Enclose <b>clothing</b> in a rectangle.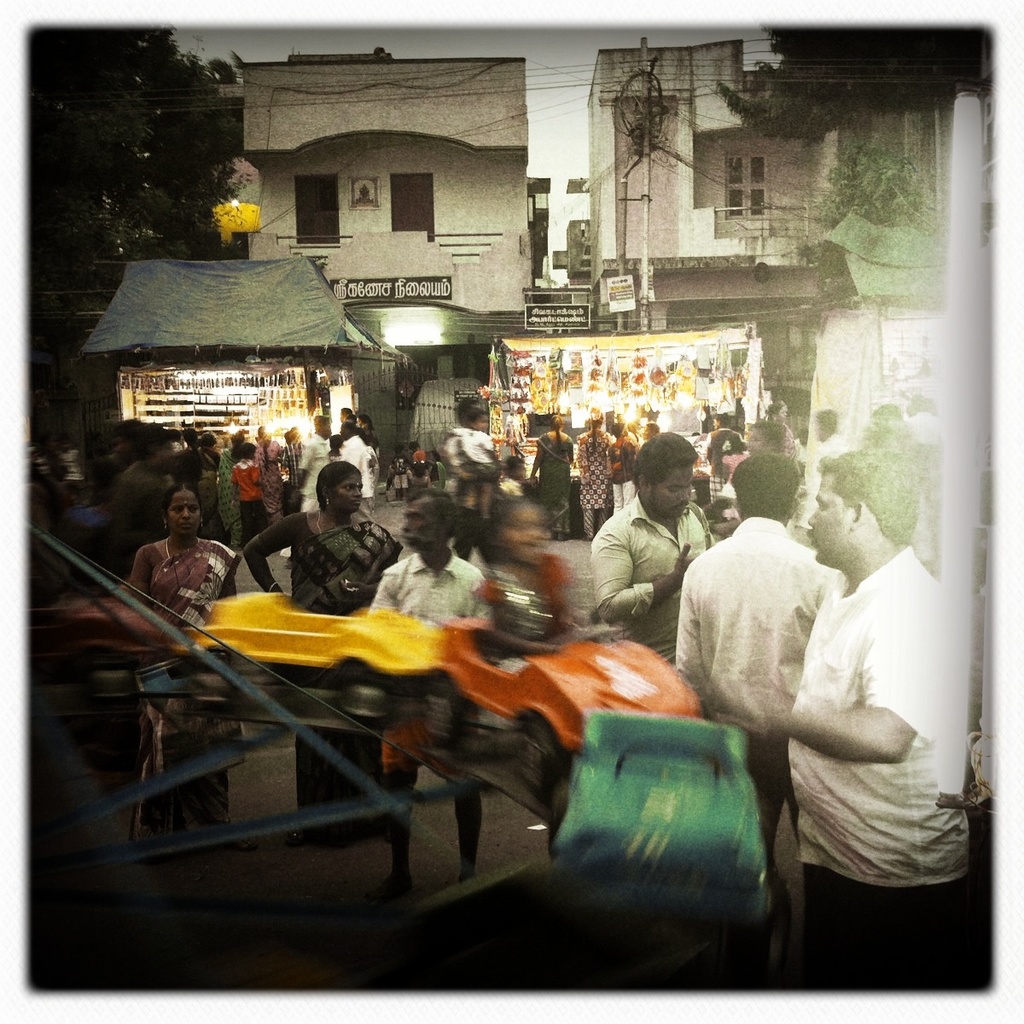
702,422,748,479.
